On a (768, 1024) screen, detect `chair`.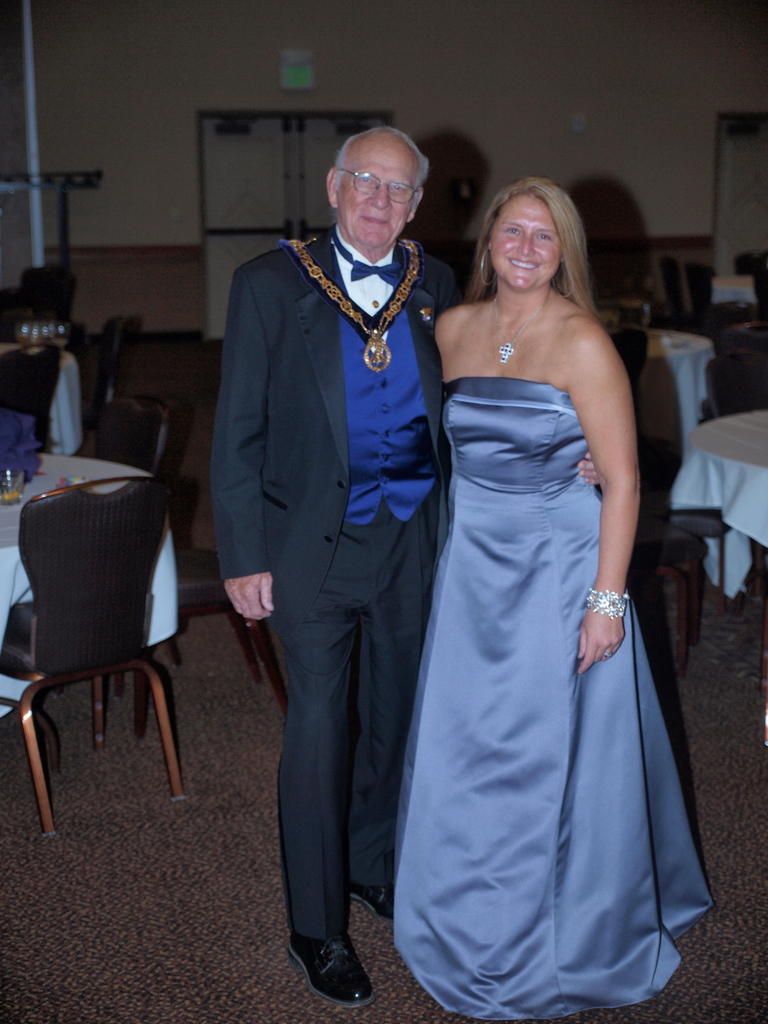
(left=2, top=492, right=189, bottom=840).
